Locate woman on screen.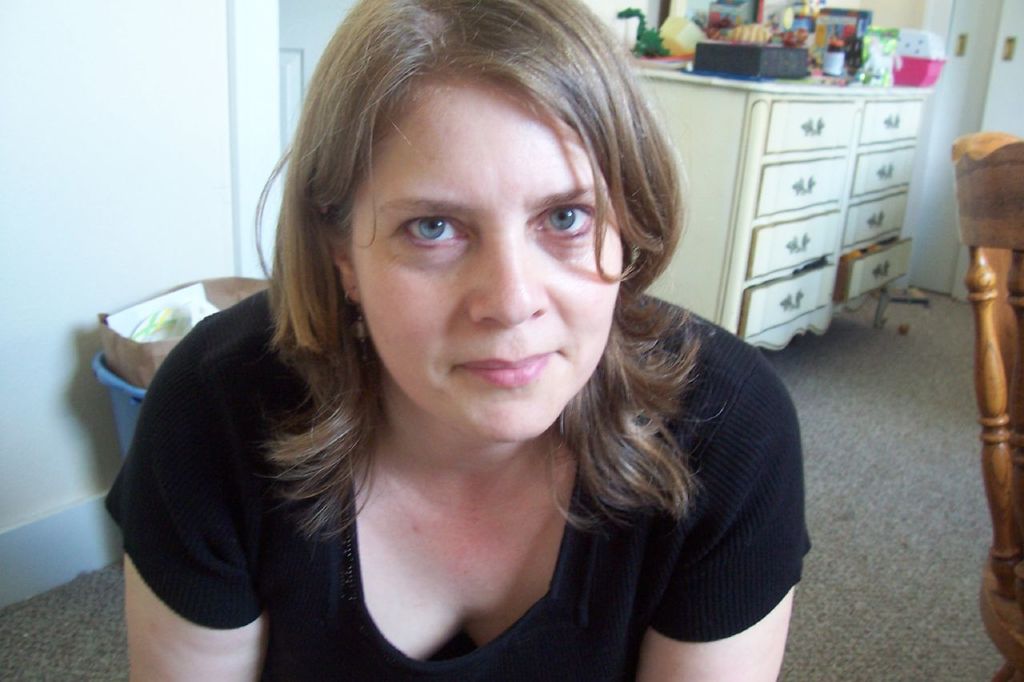
On screen at 114, 0, 826, 681.
